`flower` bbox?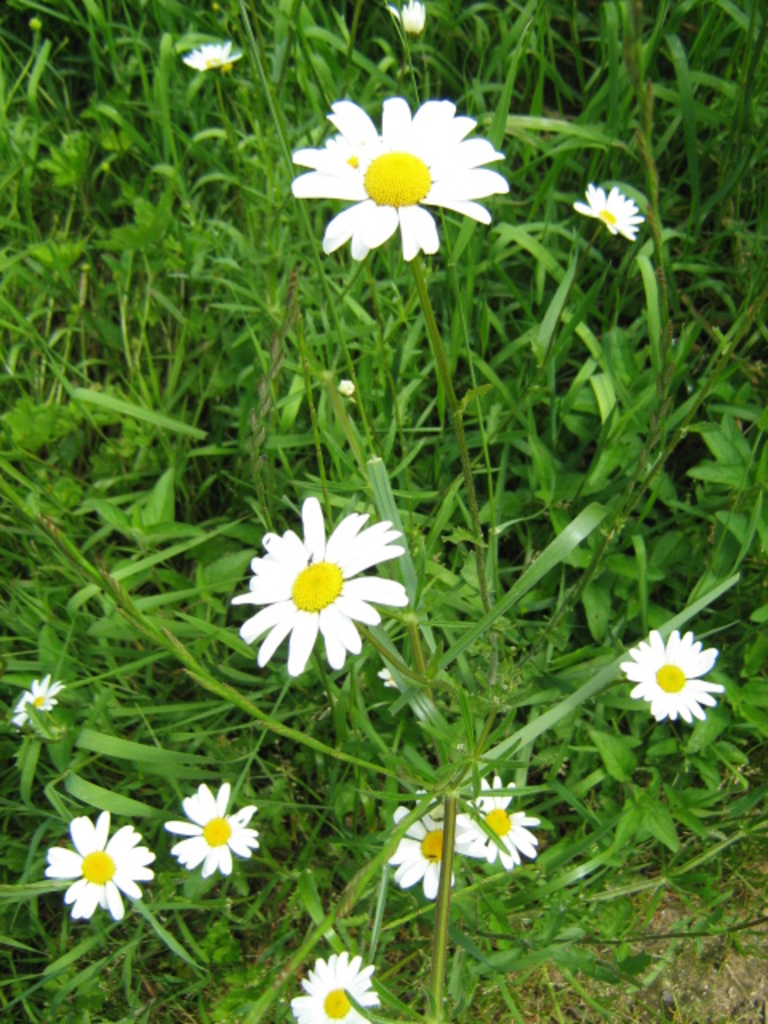
[293,93,509,267]
